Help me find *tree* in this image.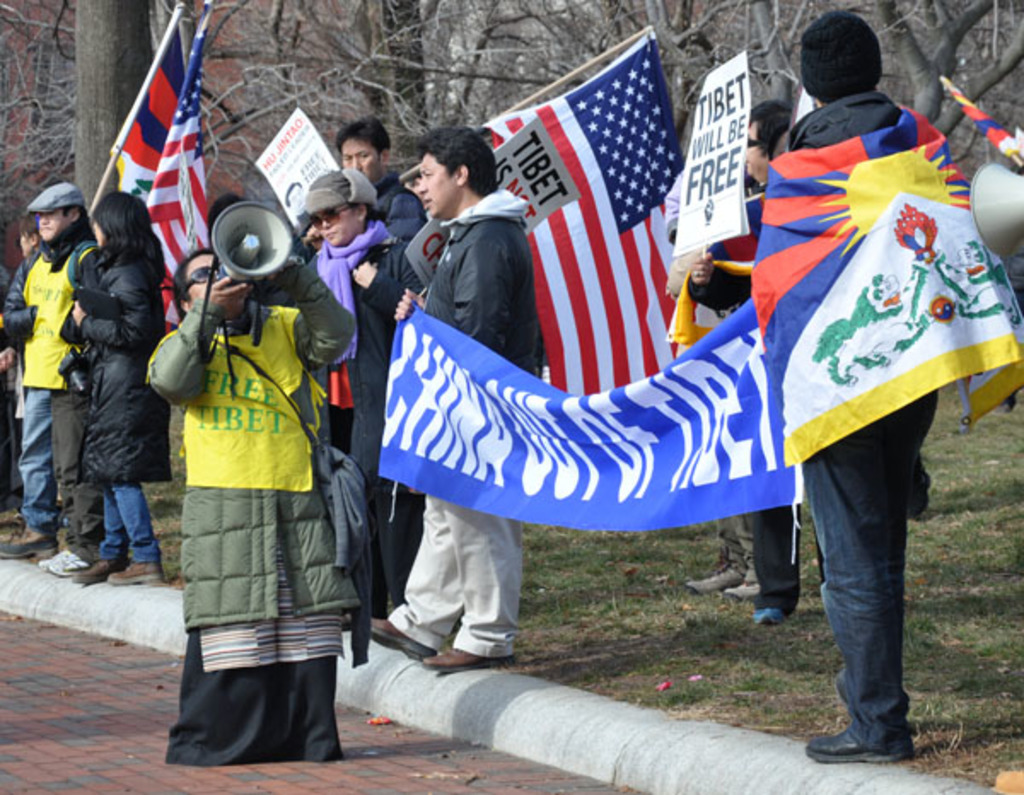
Found it: {"x1": 67, "y1": 0, "x2": 155, "y2": 225}.
